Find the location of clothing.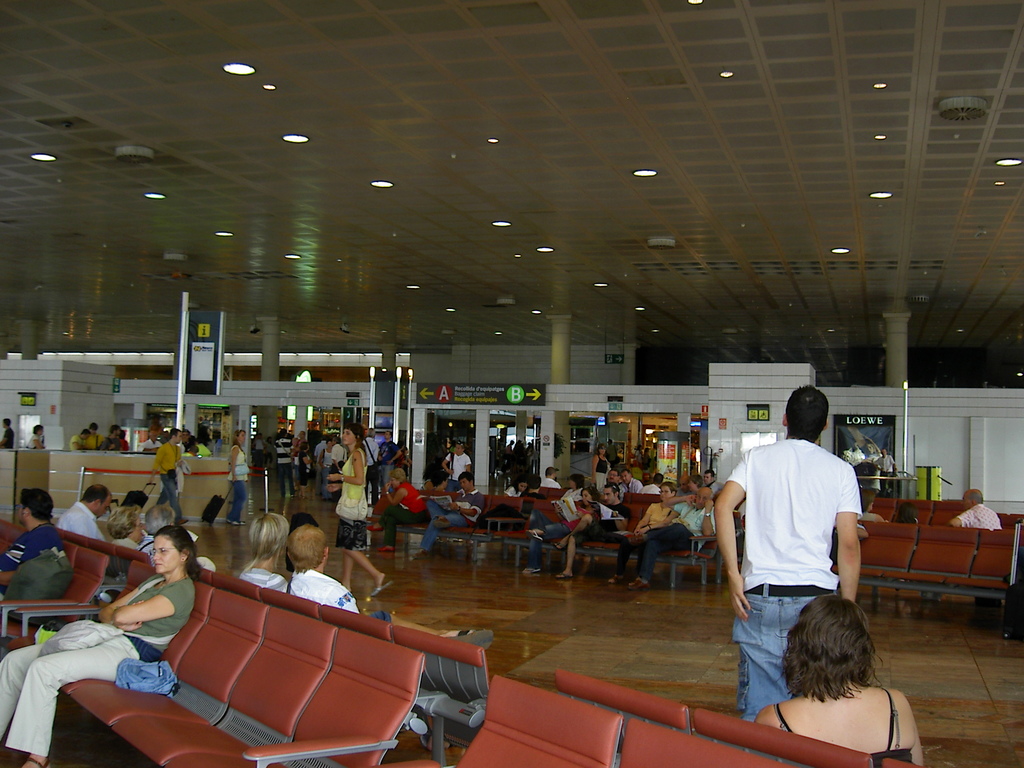
Location: left=874, top=452, right=893, bottom=495.
